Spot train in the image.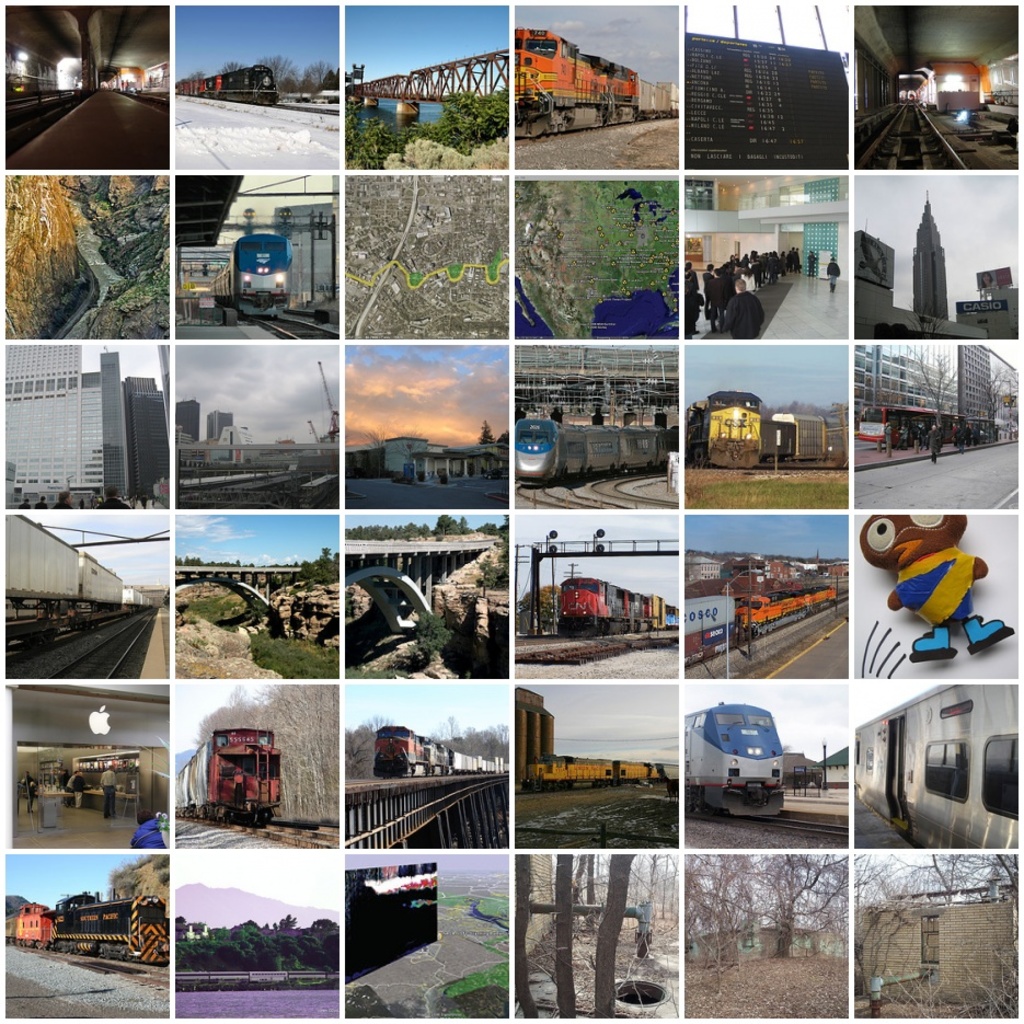
train found at <bbox>8, 898, 164, 960</bbox>.
